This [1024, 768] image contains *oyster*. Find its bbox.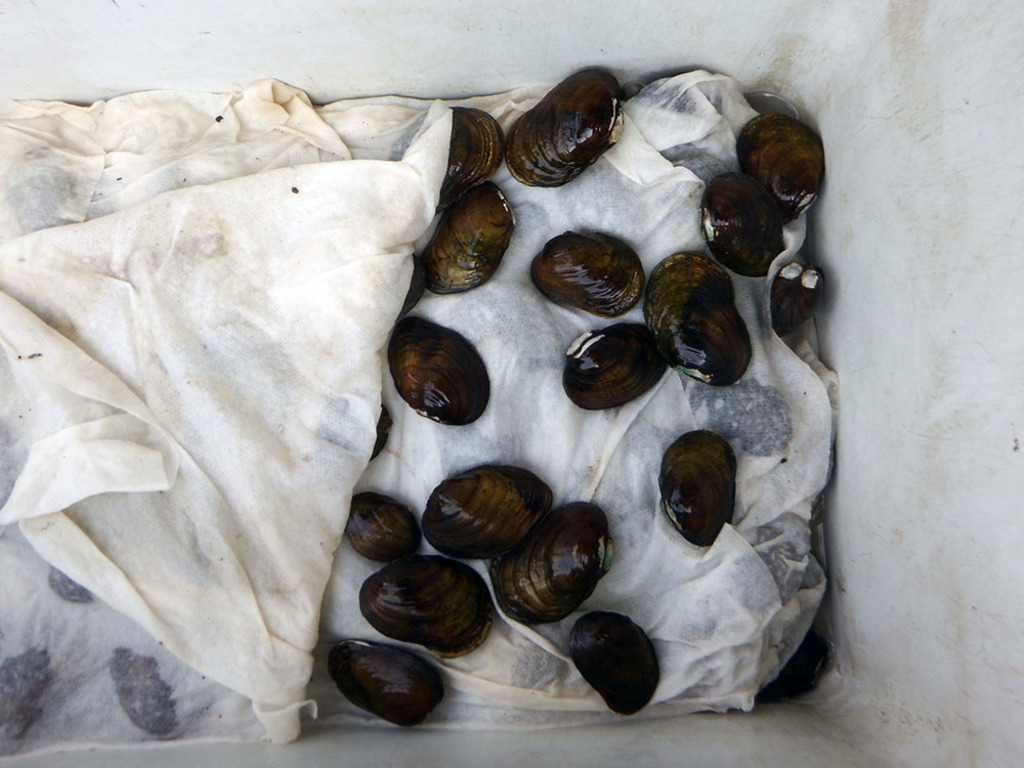
detection(326, 637, 458, 729).
